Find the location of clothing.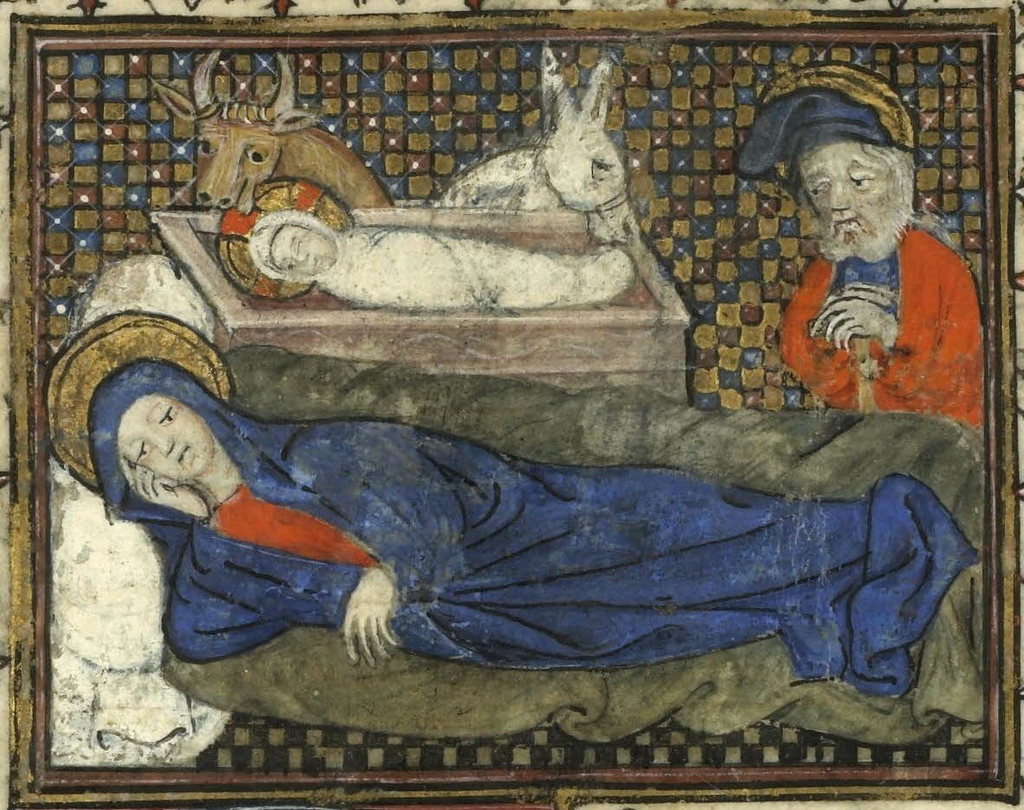
Location: <bbox>99, 360, 957, 692</bbox>.
